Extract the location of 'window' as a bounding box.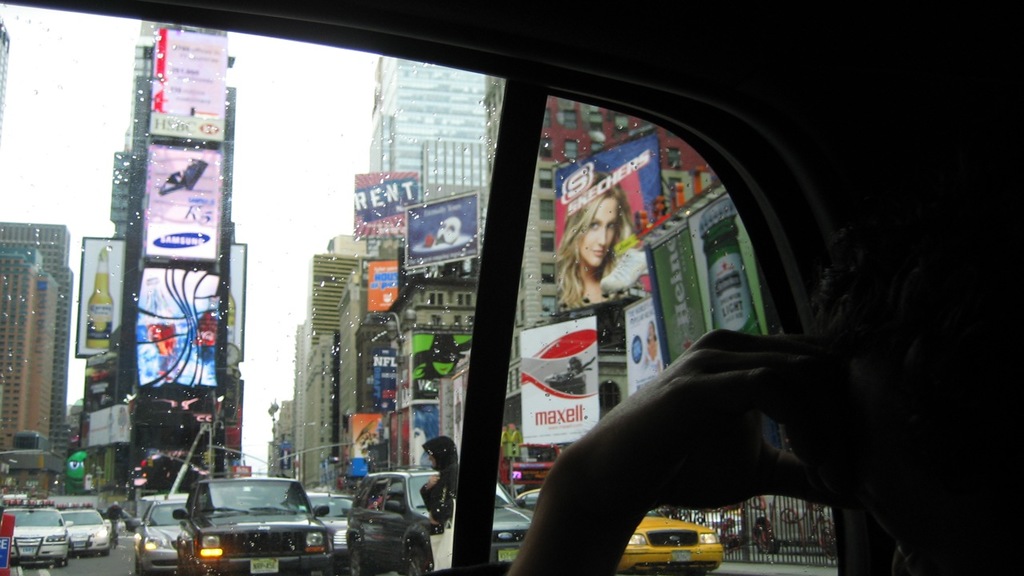
<region>451, 291, 474, 306</region>.
